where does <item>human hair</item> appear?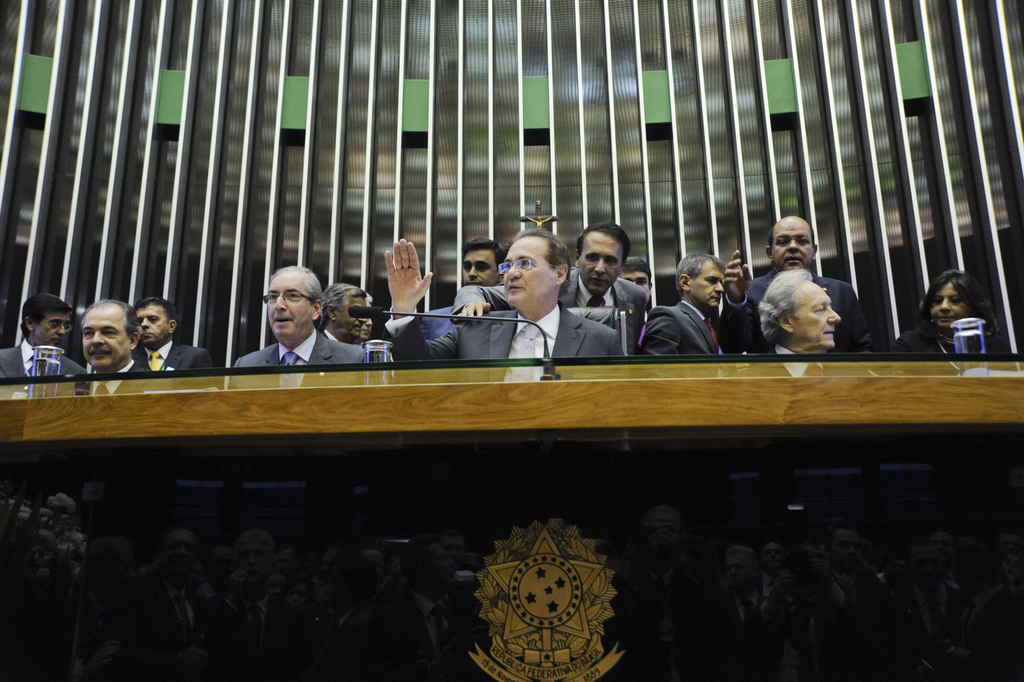
Appears at bbox(676, 249, 719, 284).
